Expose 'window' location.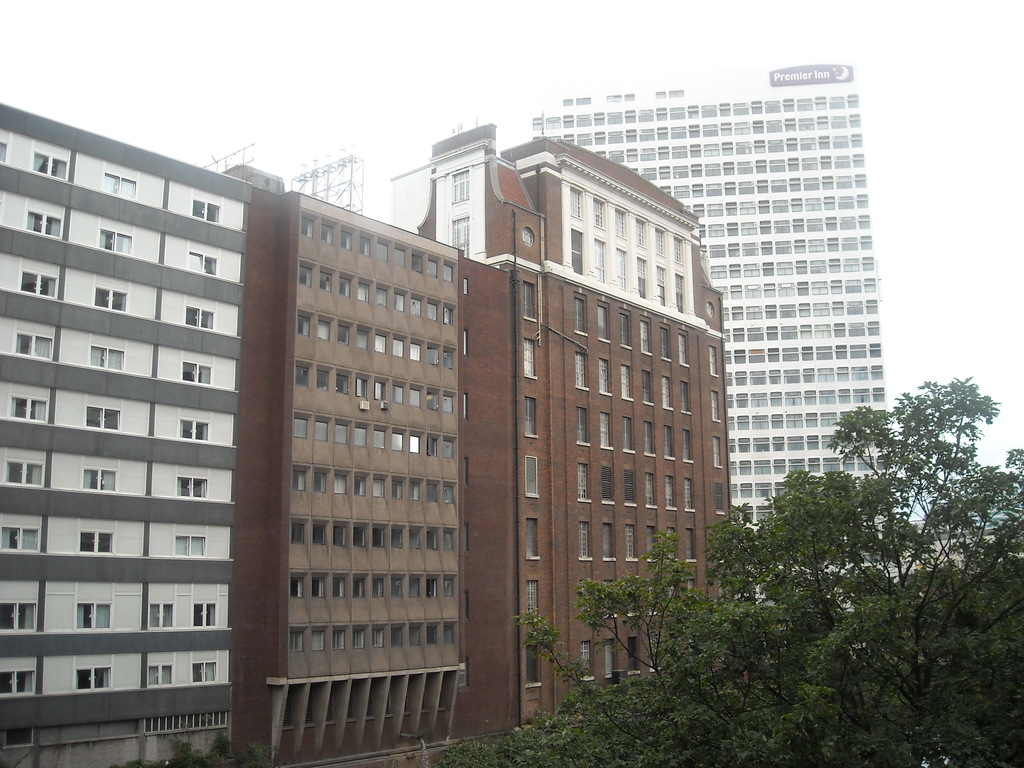
Exposed at [706,303,712,317].
